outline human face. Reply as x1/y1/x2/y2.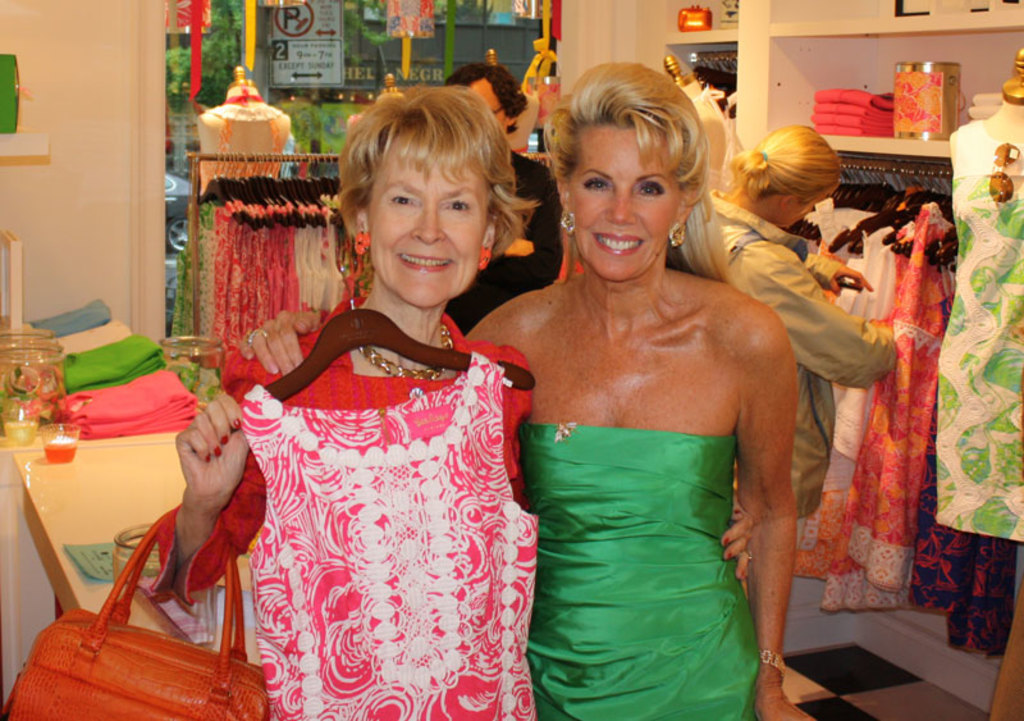
562/113/684/278.
